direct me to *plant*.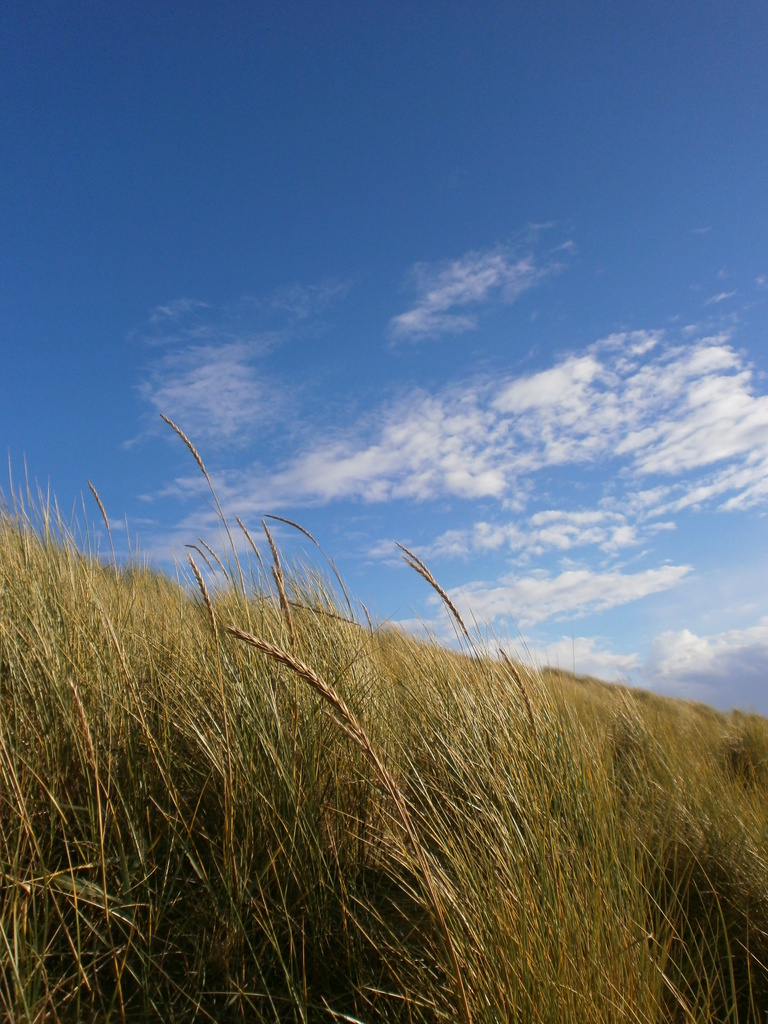
Direction: (0, 413, 767, 1023).
